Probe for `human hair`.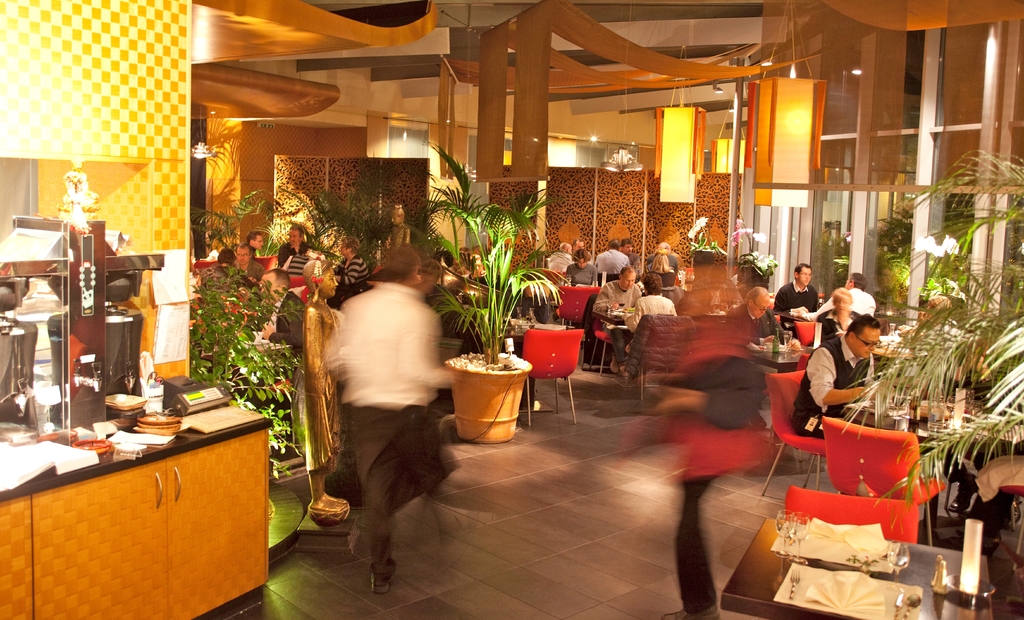
Probe result: 619:238:632:249.
